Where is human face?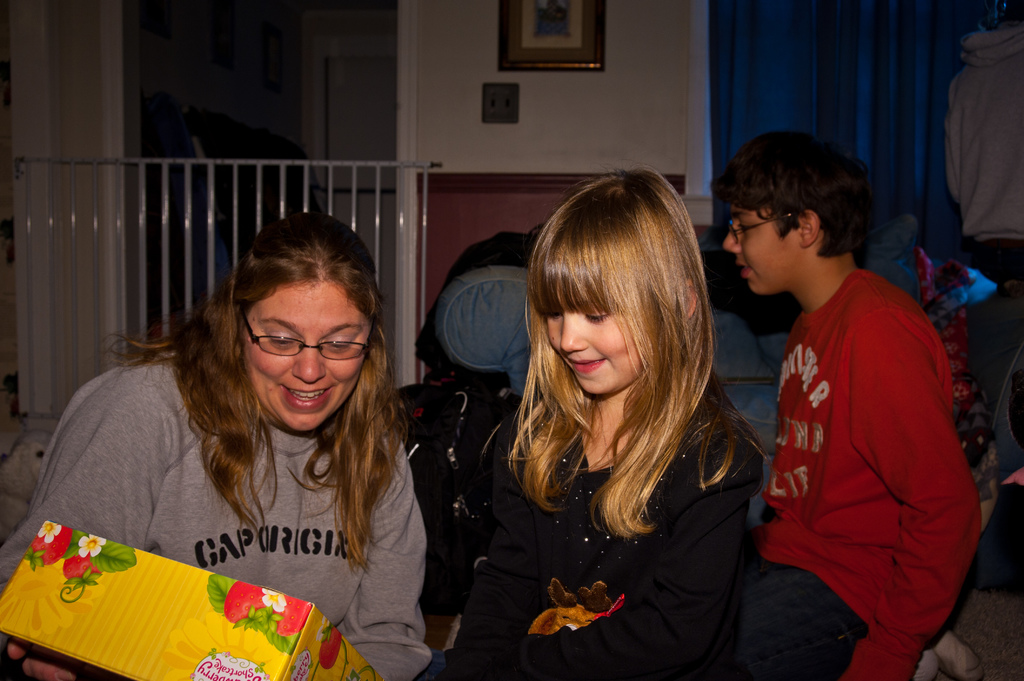
(722,205,797,294).
